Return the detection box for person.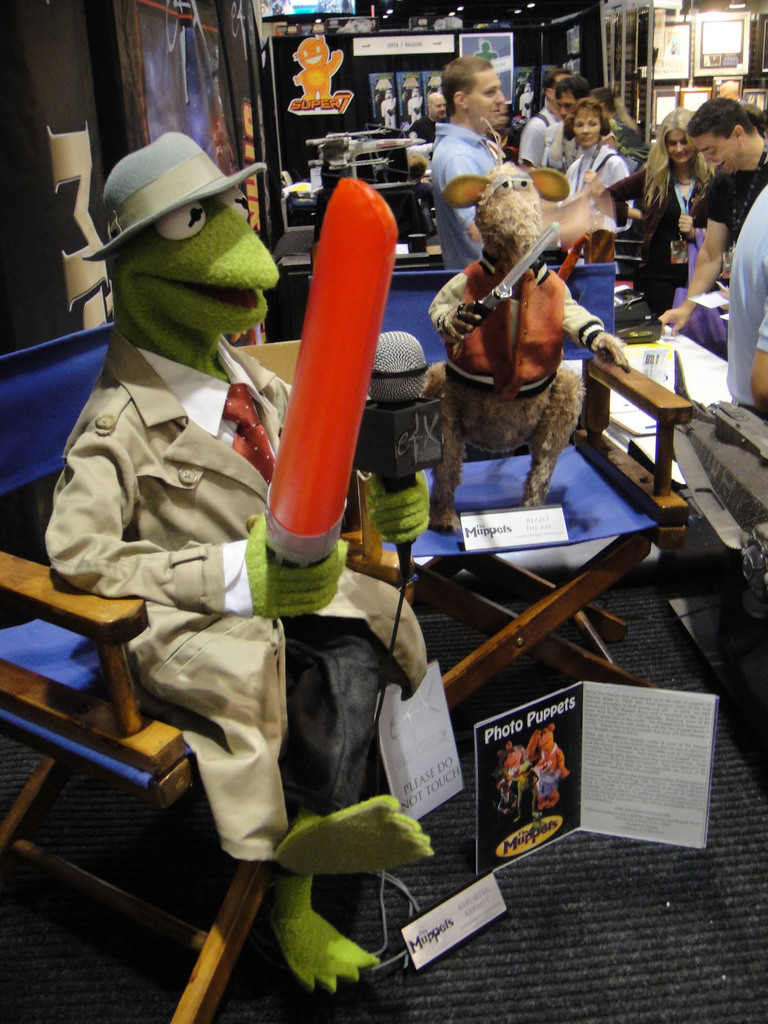
[104, 131, 522, 965].
